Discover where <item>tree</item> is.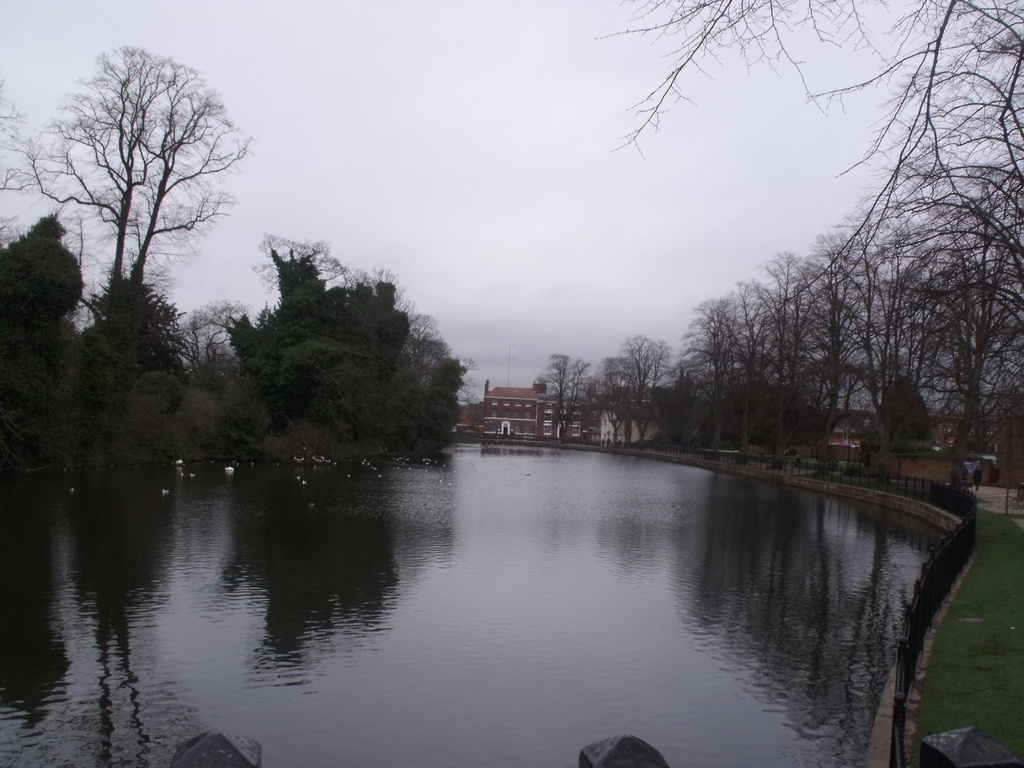
Discovered at {"x1": 2, "y1": 216, "x2": 86, "y2": 417}.
